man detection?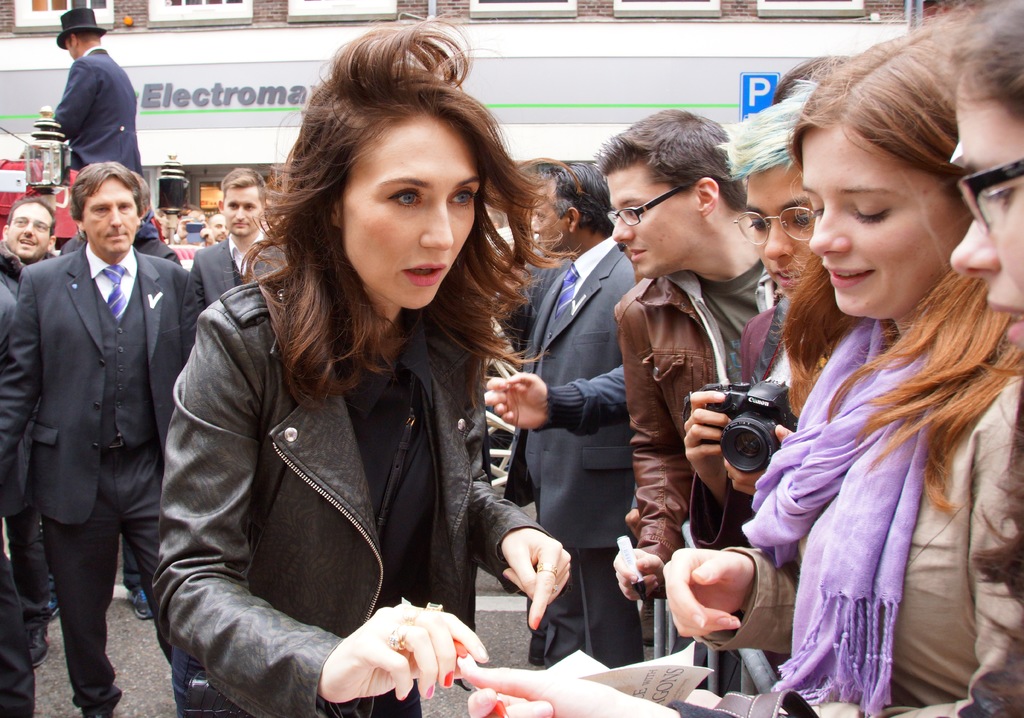
{"left": 189, "top": 159, "right": 285, "bottom": 282}
